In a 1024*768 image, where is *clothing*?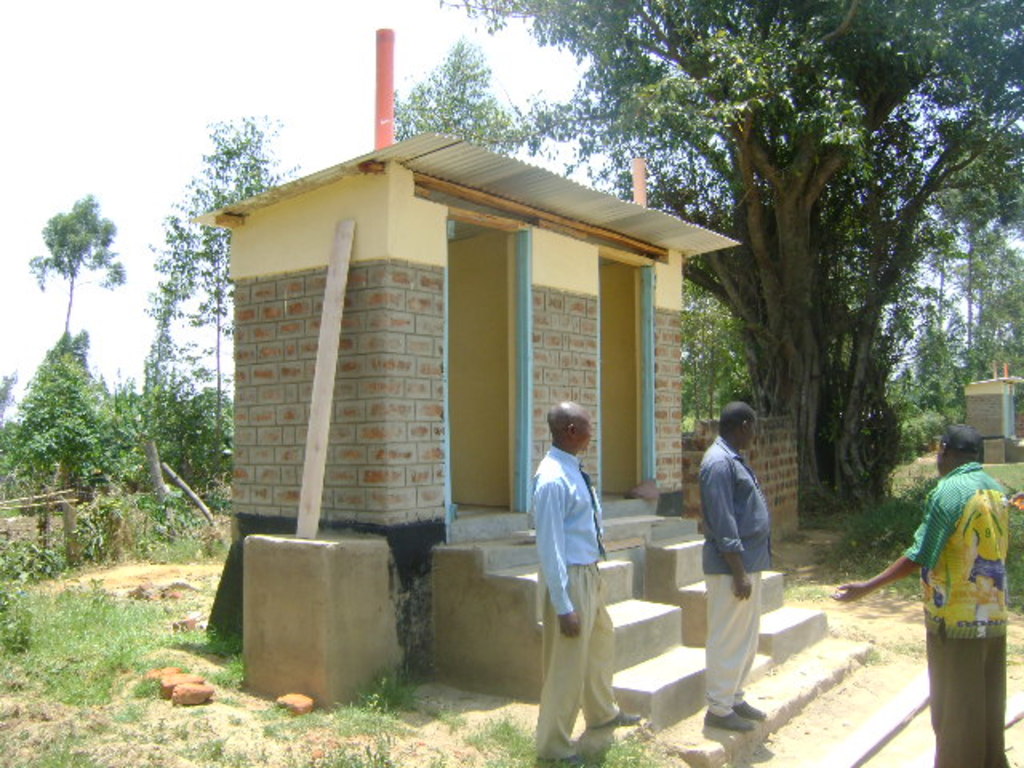
detection(902, 469, 1000, 766).
